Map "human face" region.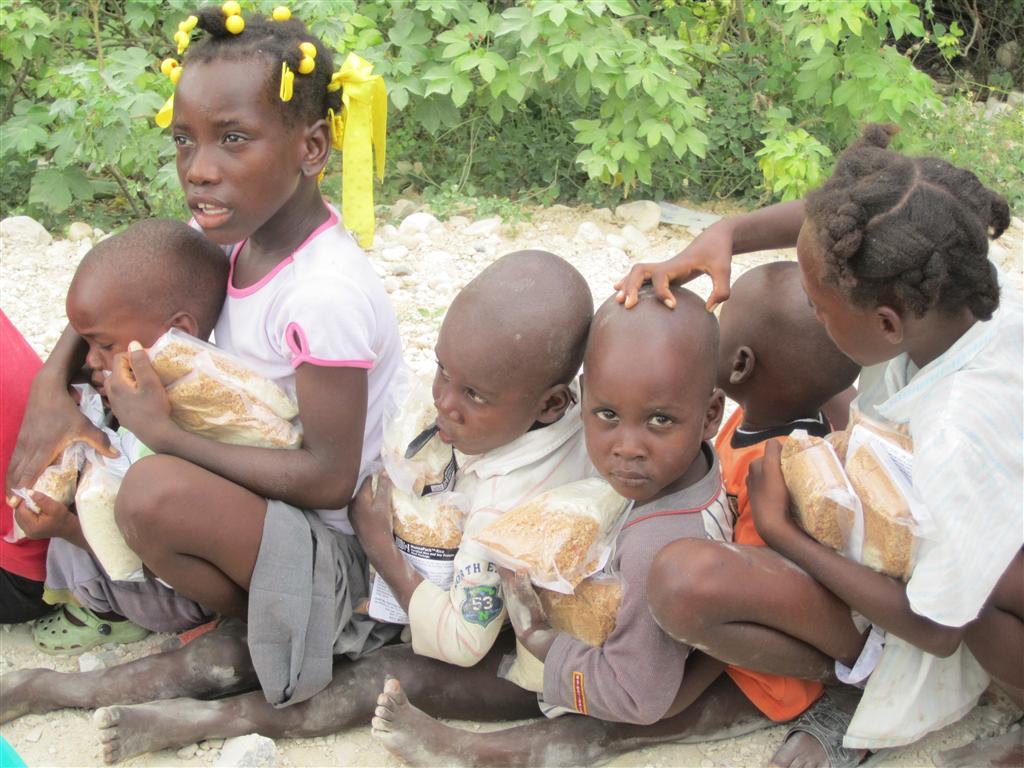
Mapped to <bbox>587, 356, 703, 505</bbox>.
